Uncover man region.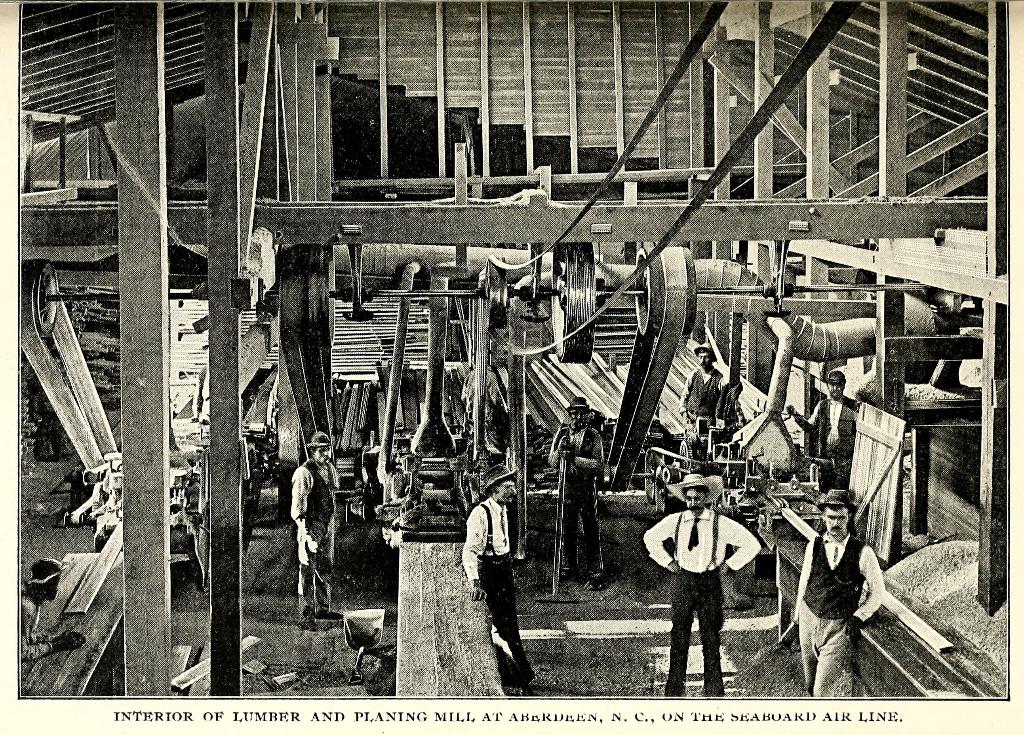
Uncovered: (548,394,609,586).
